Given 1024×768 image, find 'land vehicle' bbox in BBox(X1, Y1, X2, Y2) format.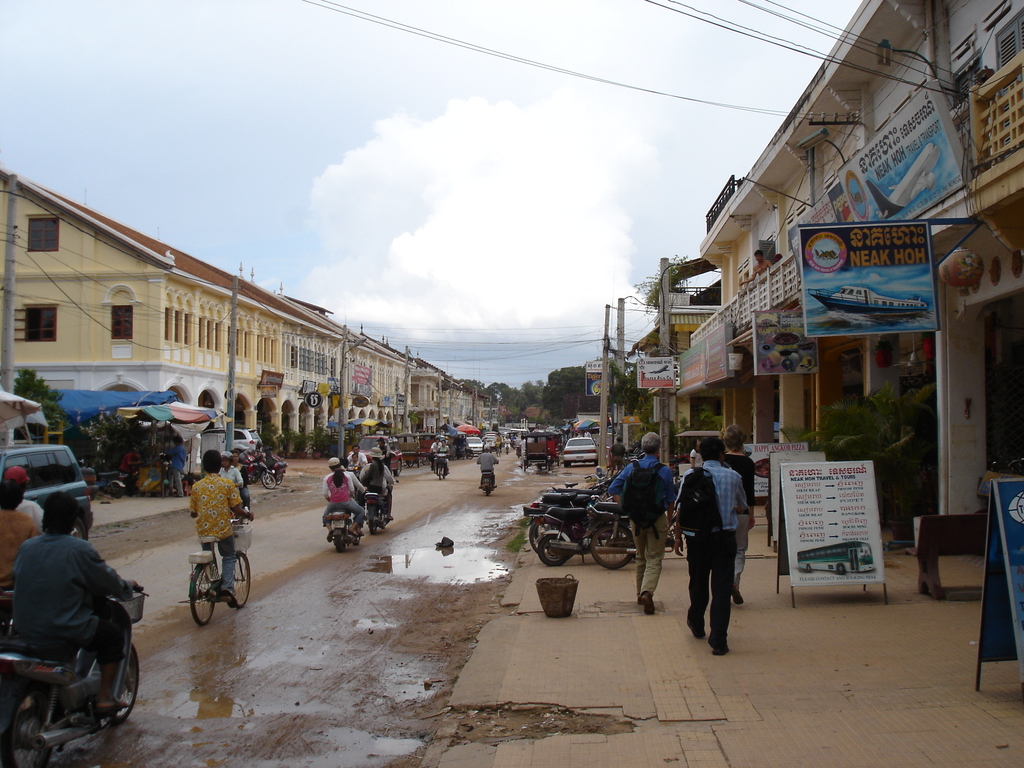
BBox(465, 435, 486, 454).
